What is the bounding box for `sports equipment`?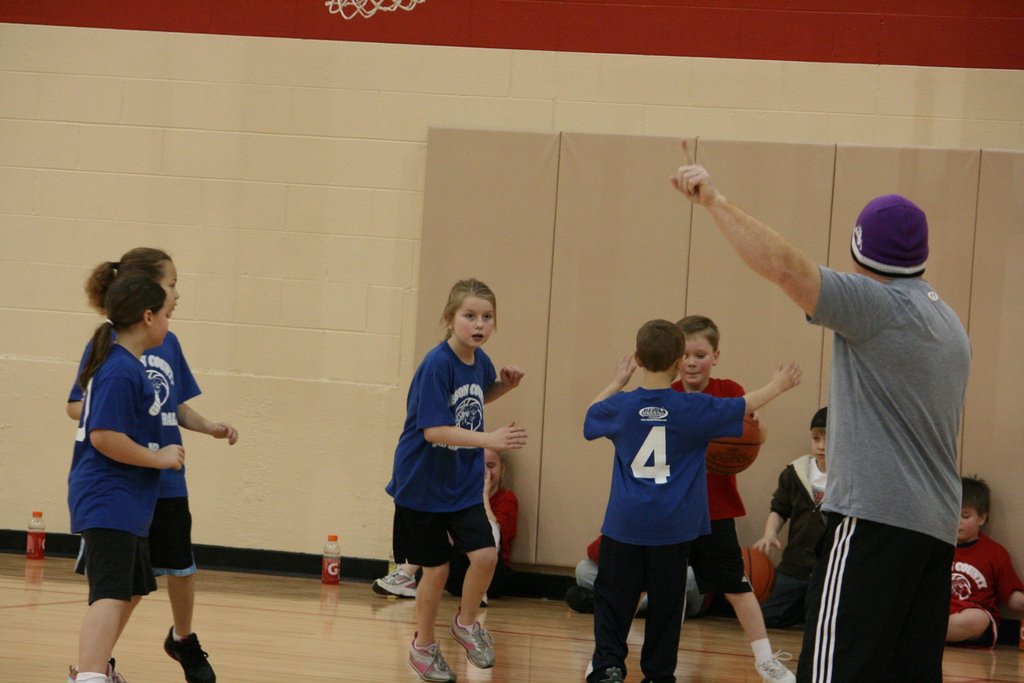
[x1=406, y1=631, x2=458, y2=682].
